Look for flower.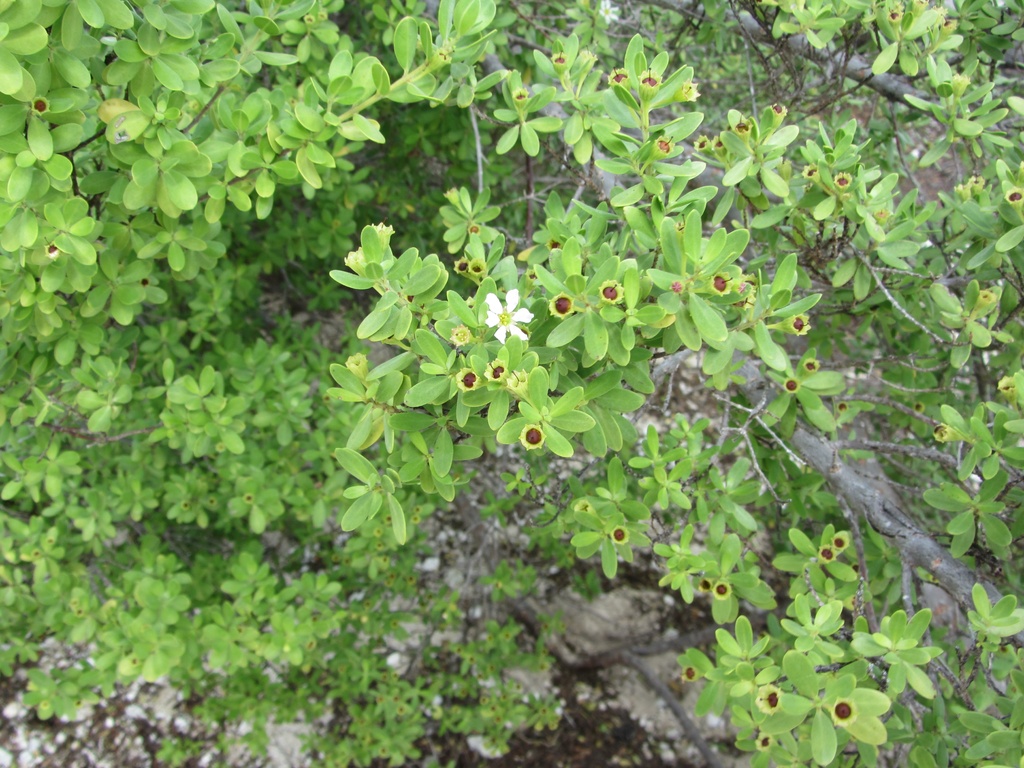
Found: [x1=517, y1=423, x2=541, y2=451].
